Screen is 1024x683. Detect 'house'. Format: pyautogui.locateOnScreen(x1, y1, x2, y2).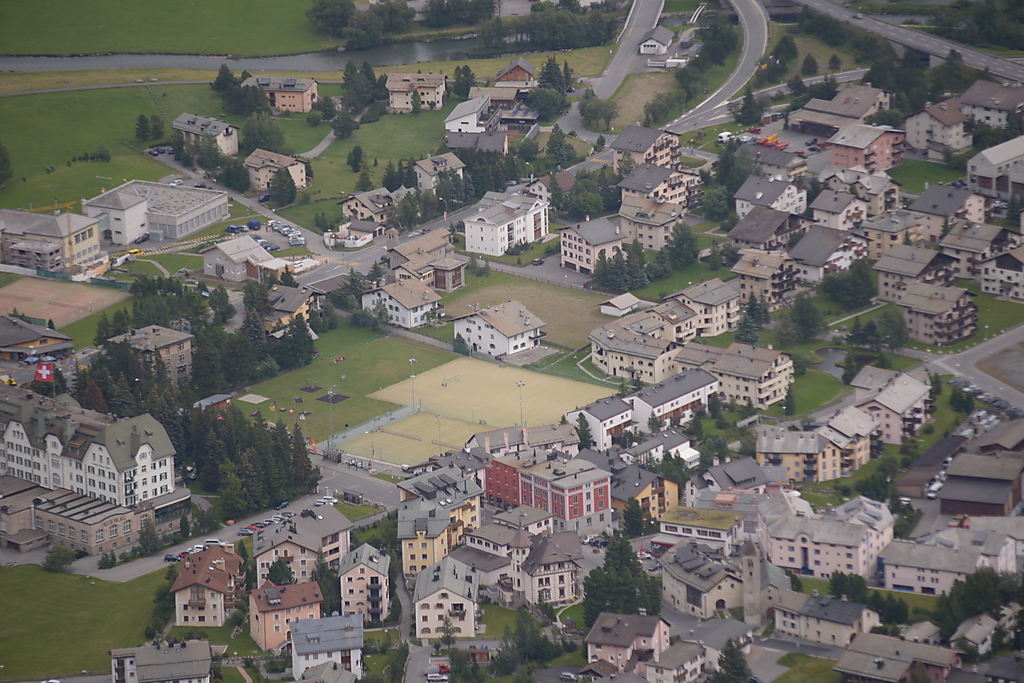
pyautogui.locateOnScreen(855, 369, 926, 448).
